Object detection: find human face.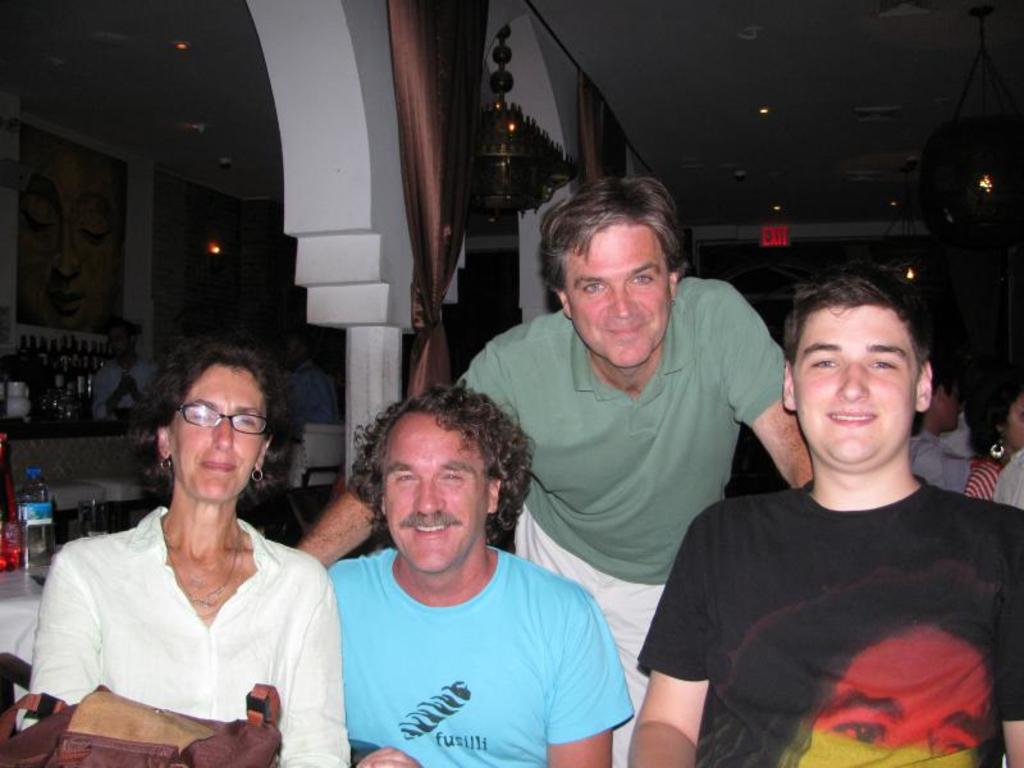
bbox(795, 296, 920, 465).
